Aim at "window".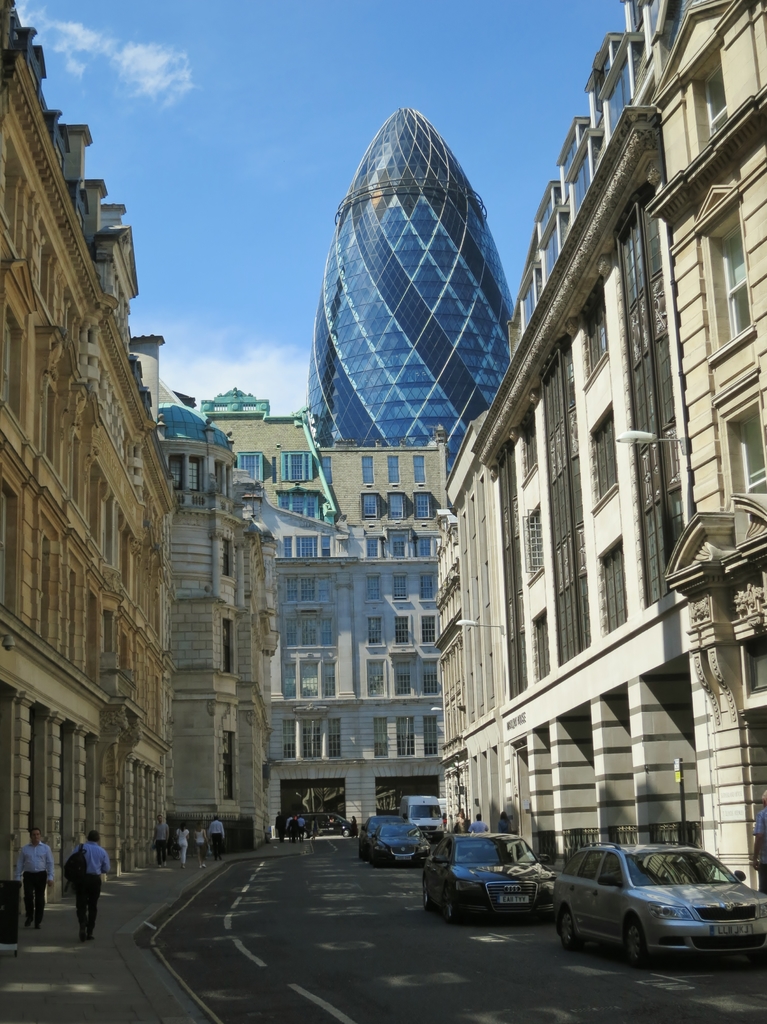
Aimed at 299 536 320 554.
